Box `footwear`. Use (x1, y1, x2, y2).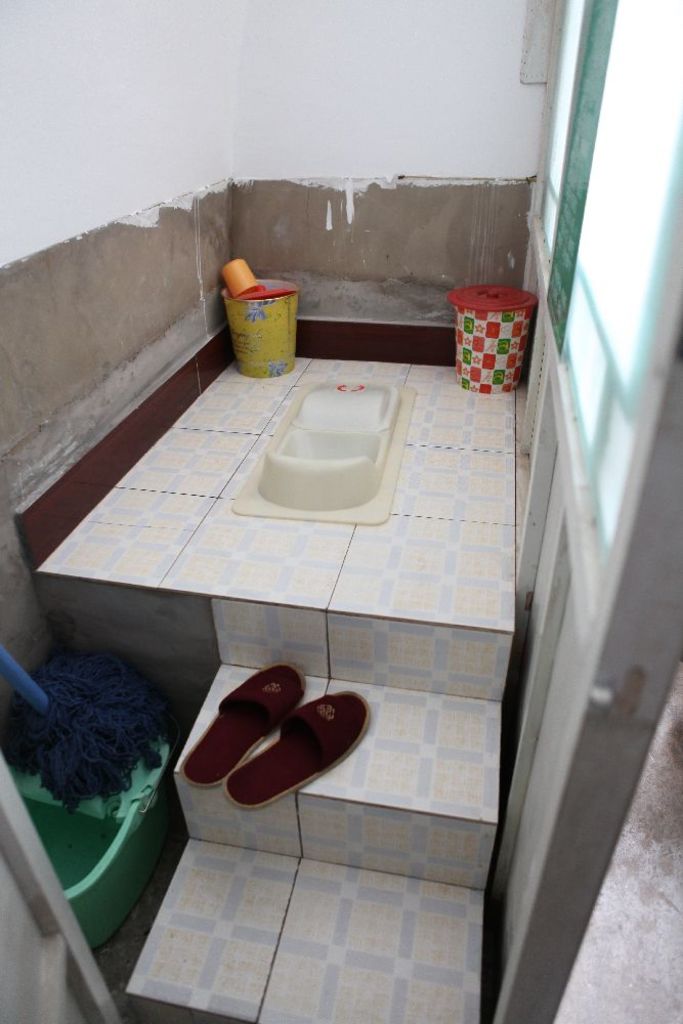
(225, 687, 371, 811).
